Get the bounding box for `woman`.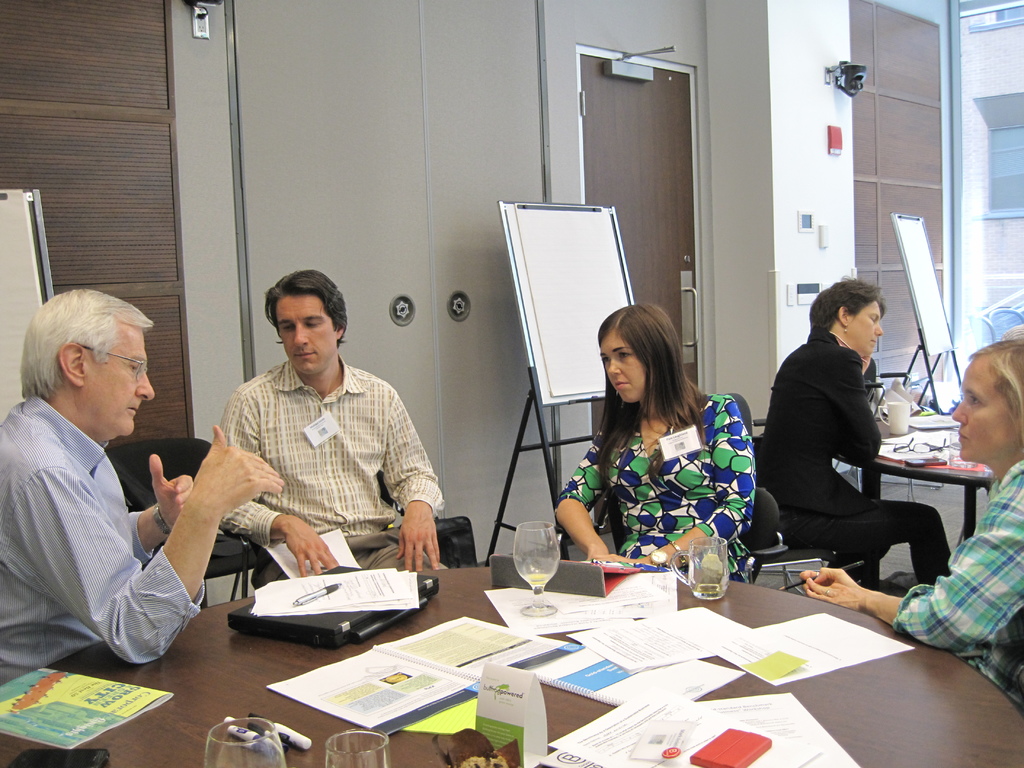
Rect(757, 278, 949, 584).
